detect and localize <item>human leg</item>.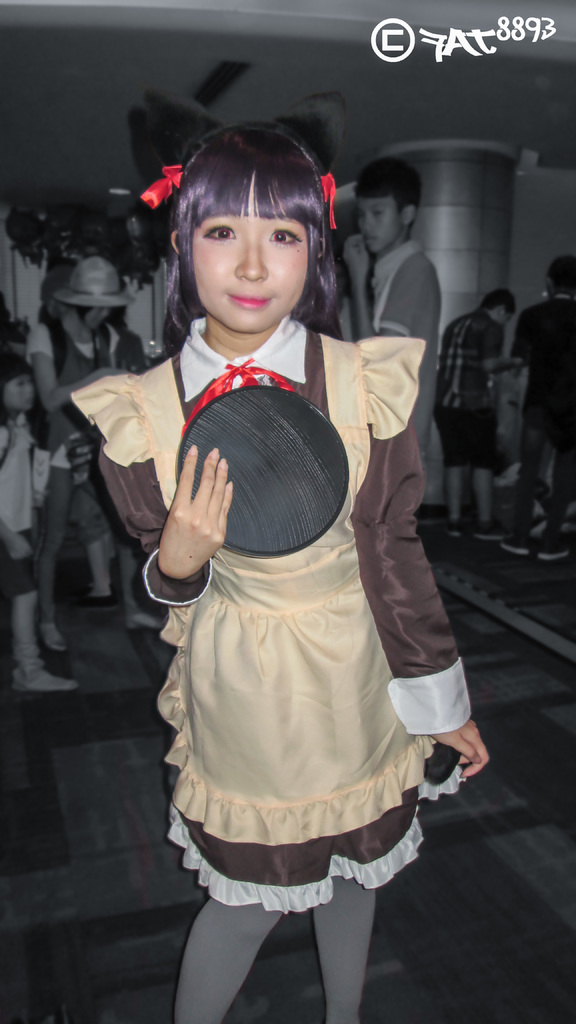
Localized at 310 461 575 922.
